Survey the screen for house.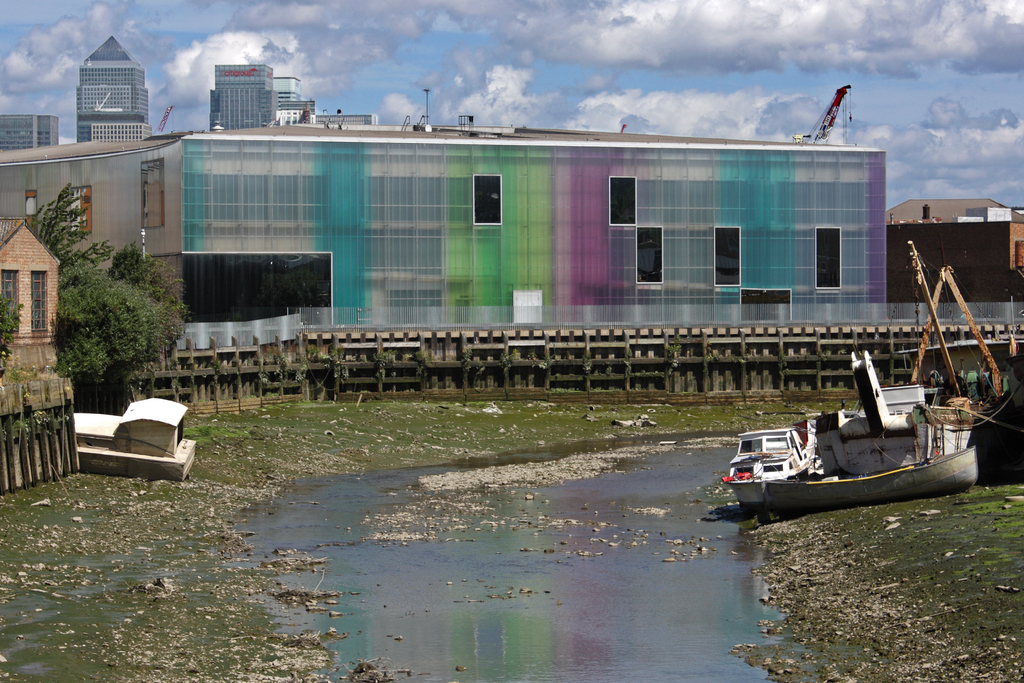
Survey found: region(75, 37, 165, 136).
